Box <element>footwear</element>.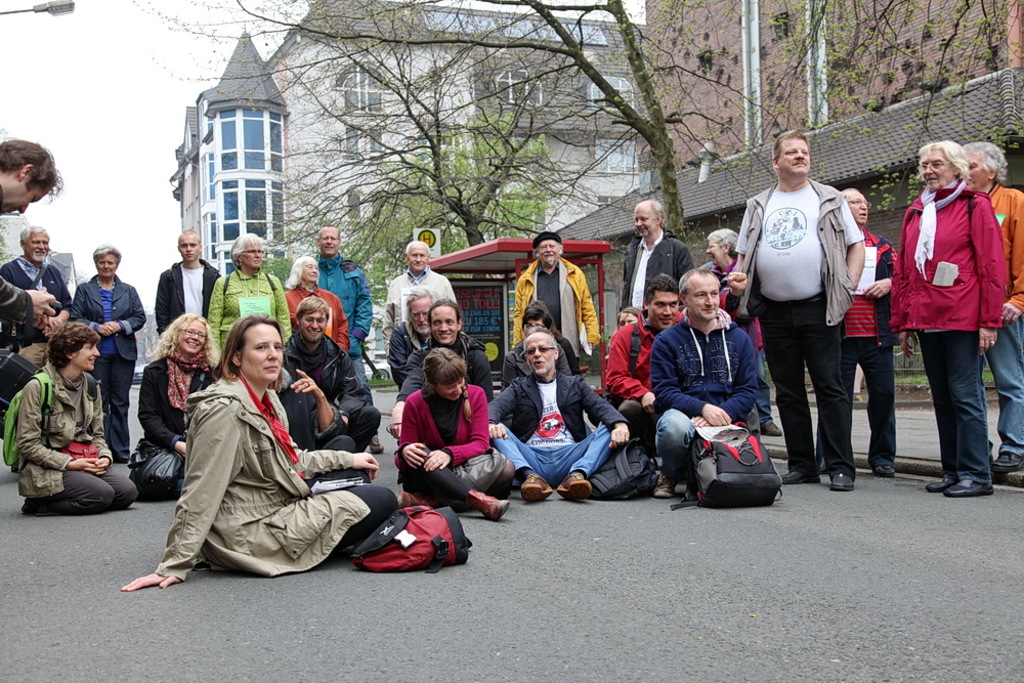
<region>941, 478, 994, 497</region>.
